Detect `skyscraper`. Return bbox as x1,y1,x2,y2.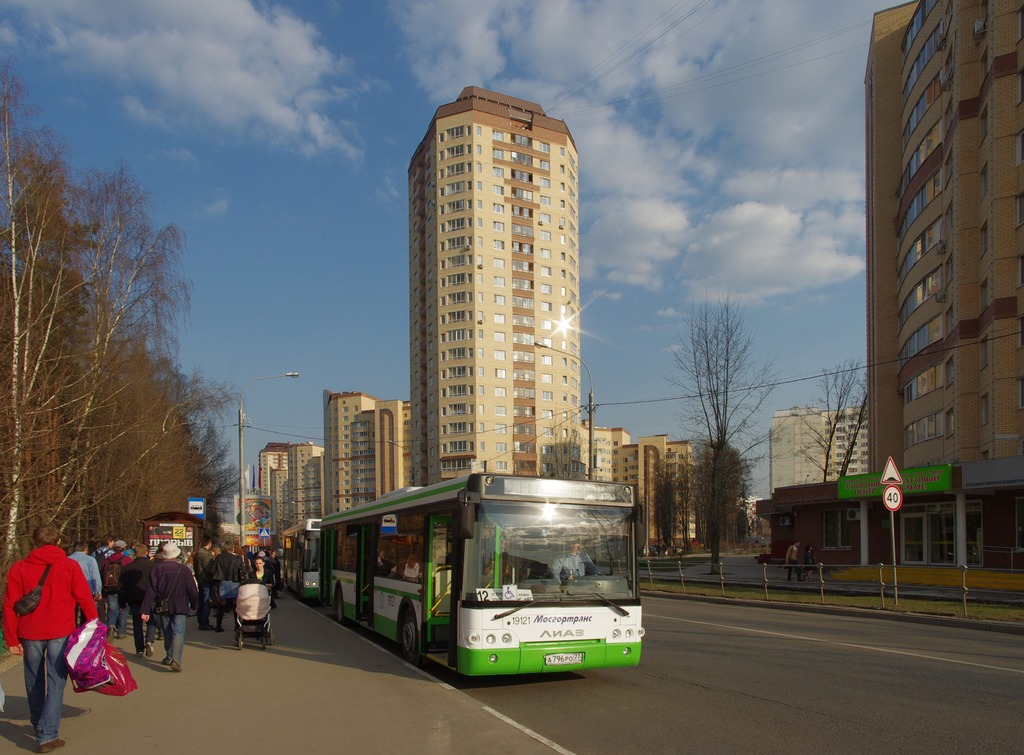
591,423,705,551.
